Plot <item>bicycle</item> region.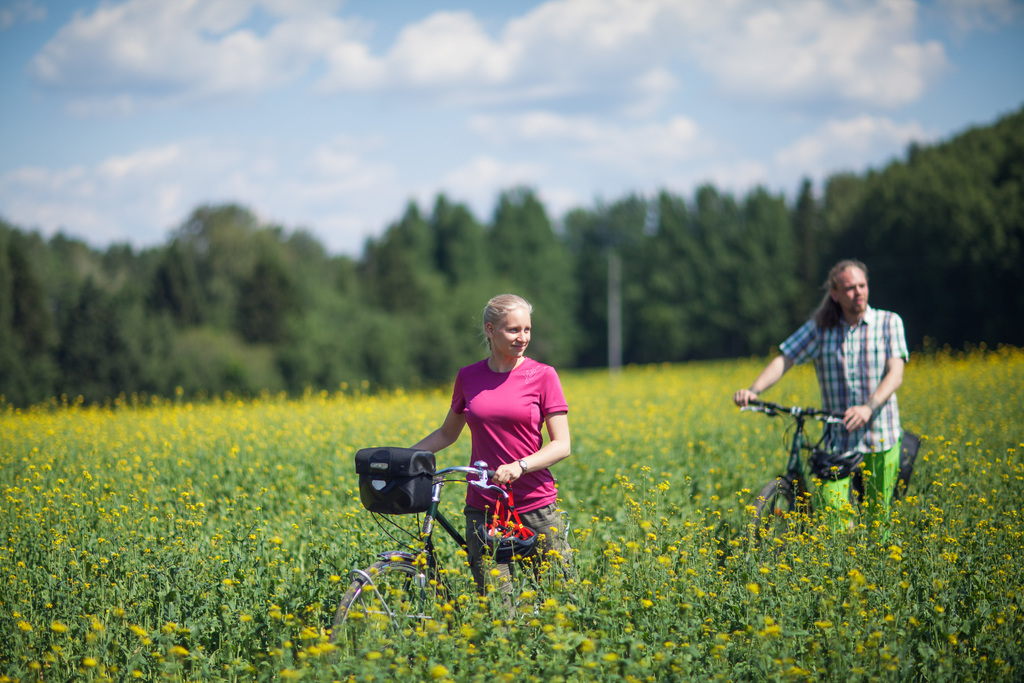
Plotted at detection(332, 447, 583, 650).
